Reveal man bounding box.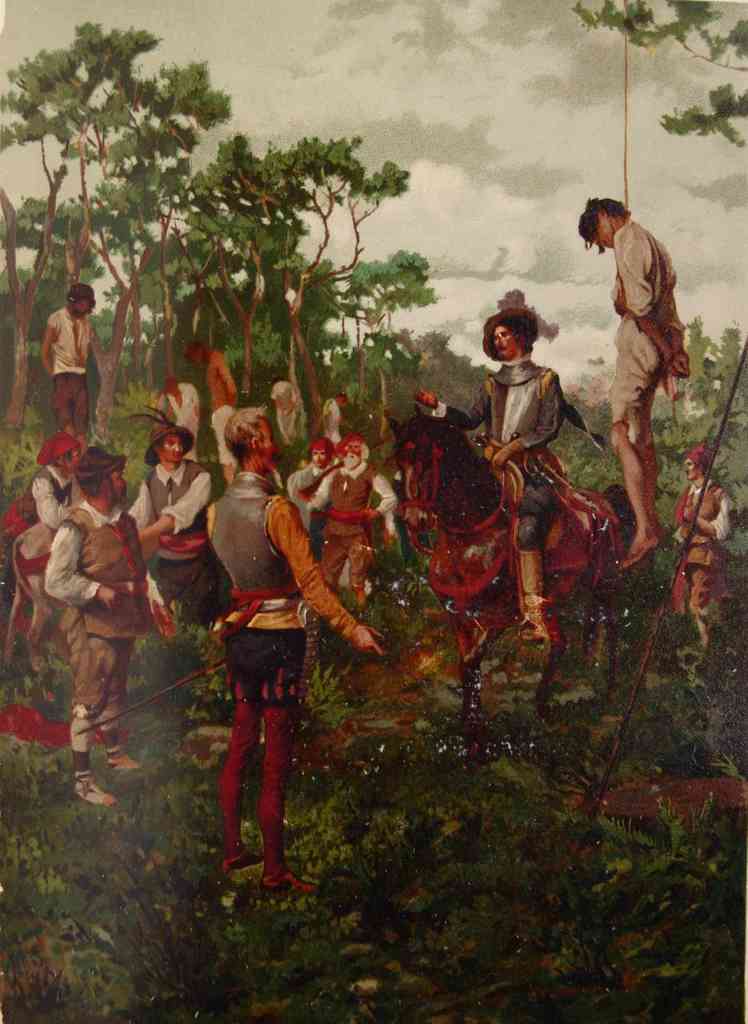
Revealed: region(592, 166, 708, 588).
